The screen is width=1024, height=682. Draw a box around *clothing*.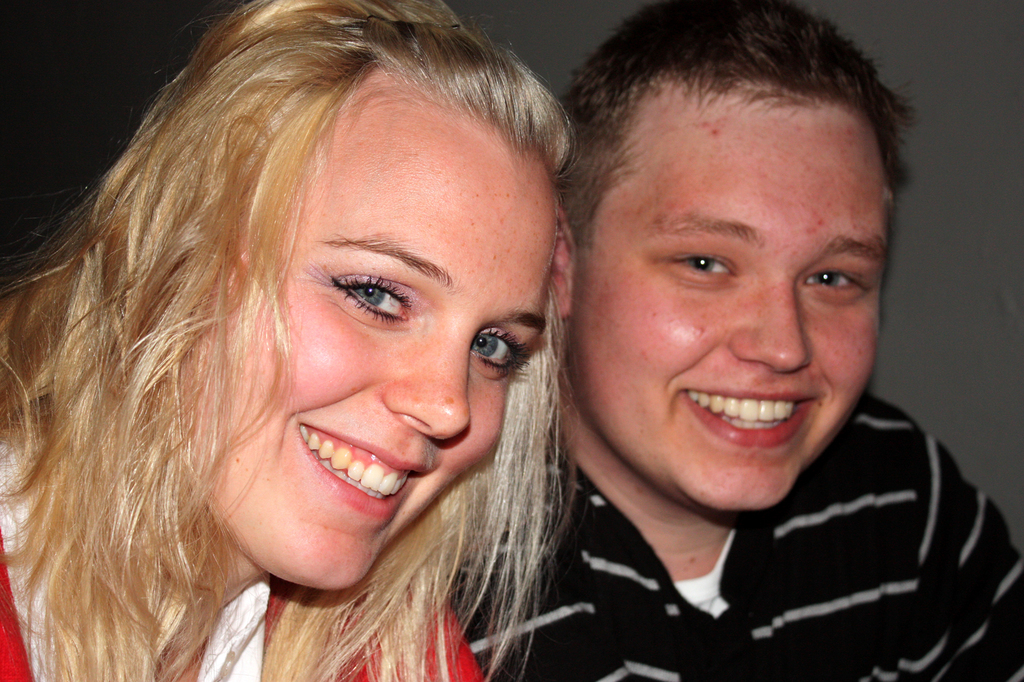
(left=497, top=395, right=1009, bottom=673).
